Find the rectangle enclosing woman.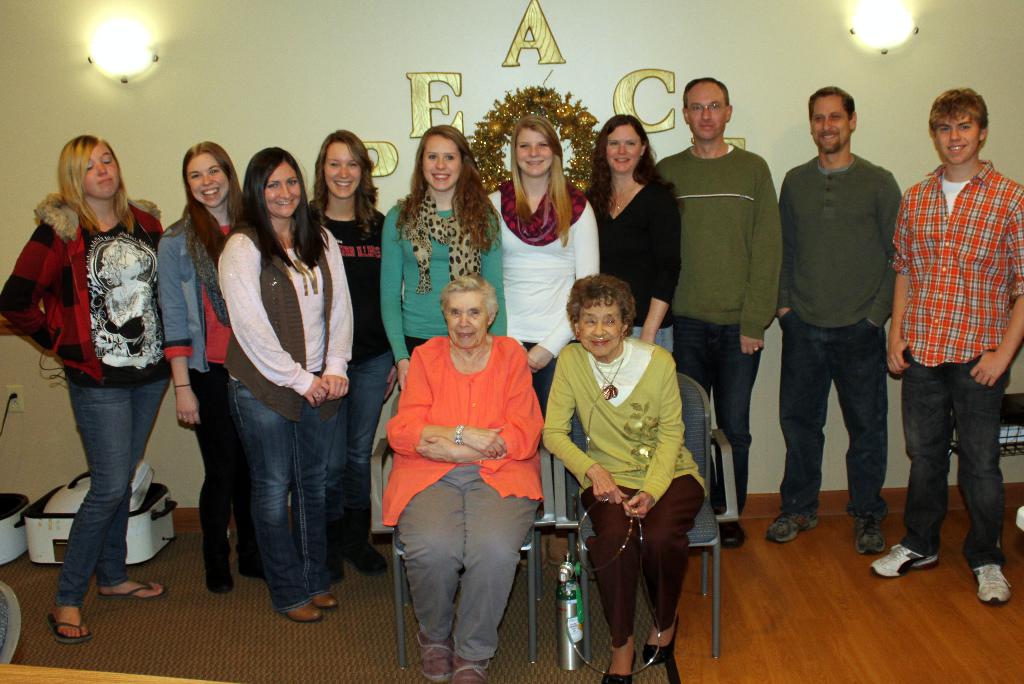
<region>588, 112, 686, 362</region>.
